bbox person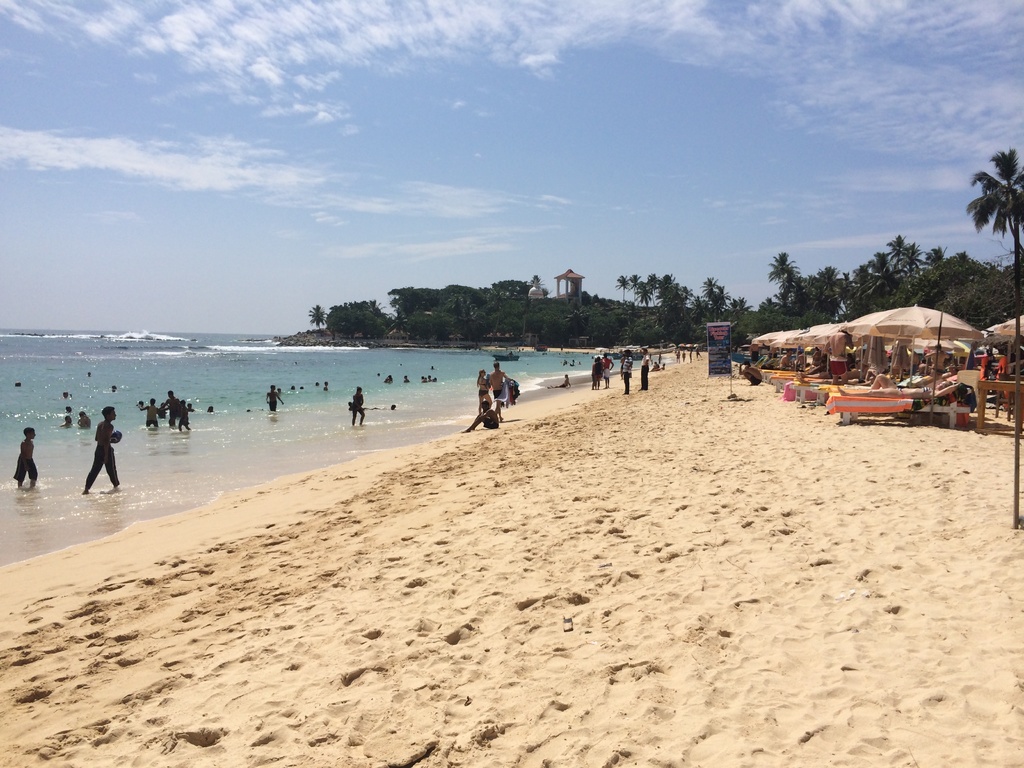
(652, 360, 657, 366)
